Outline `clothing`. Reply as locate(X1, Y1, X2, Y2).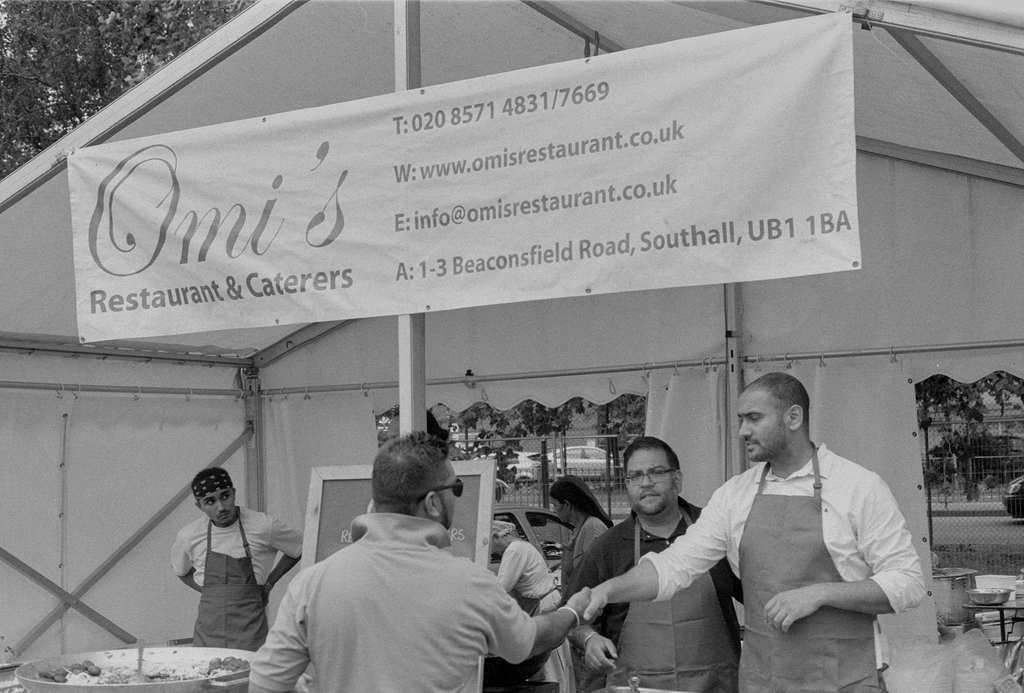
locate(637, 443, 925, 692).
